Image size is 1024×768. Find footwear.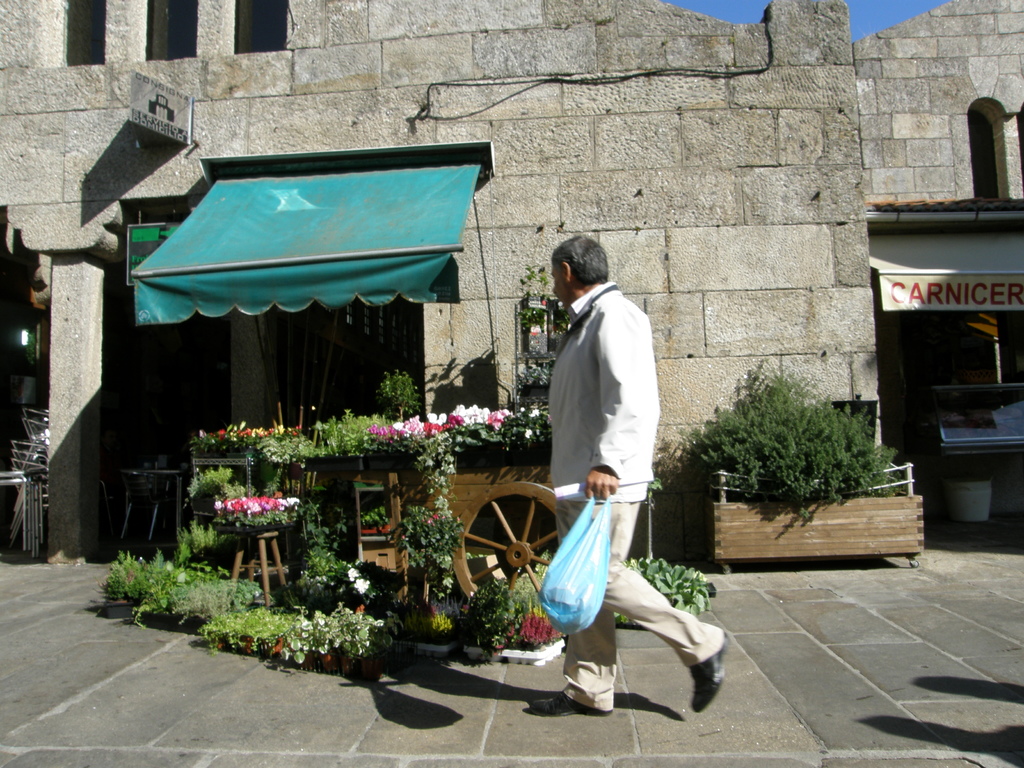
<region>686, 632, 730, 713</region>.
